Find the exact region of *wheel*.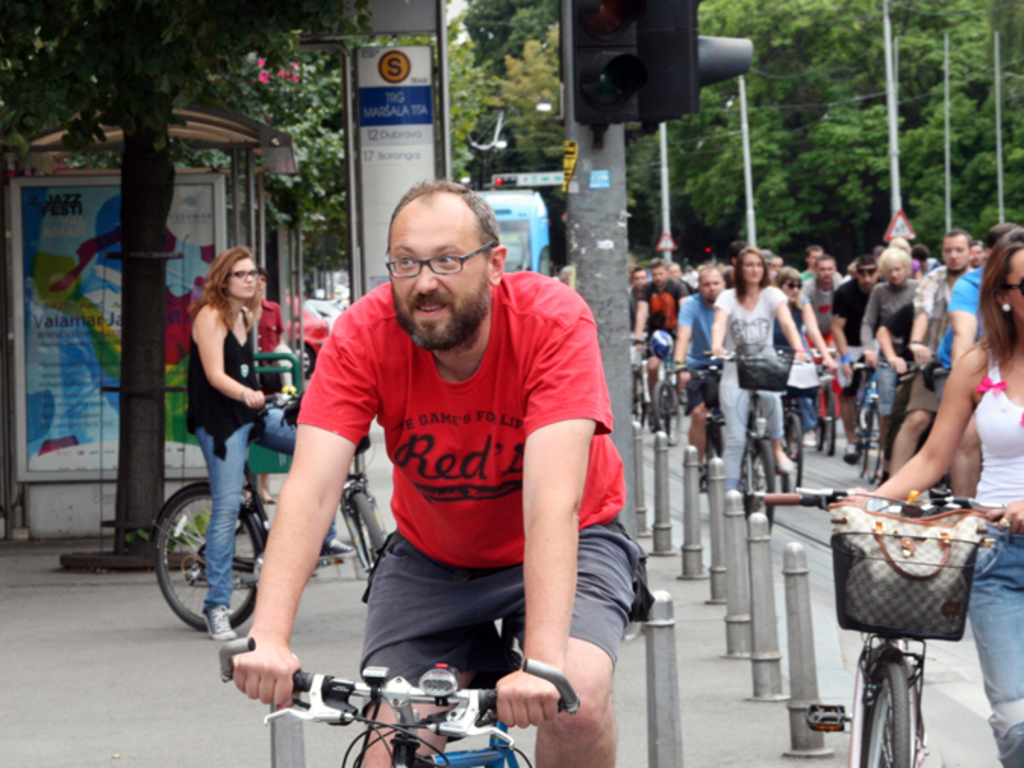
Exact region: l=354, t=485, r=383, b=577.
